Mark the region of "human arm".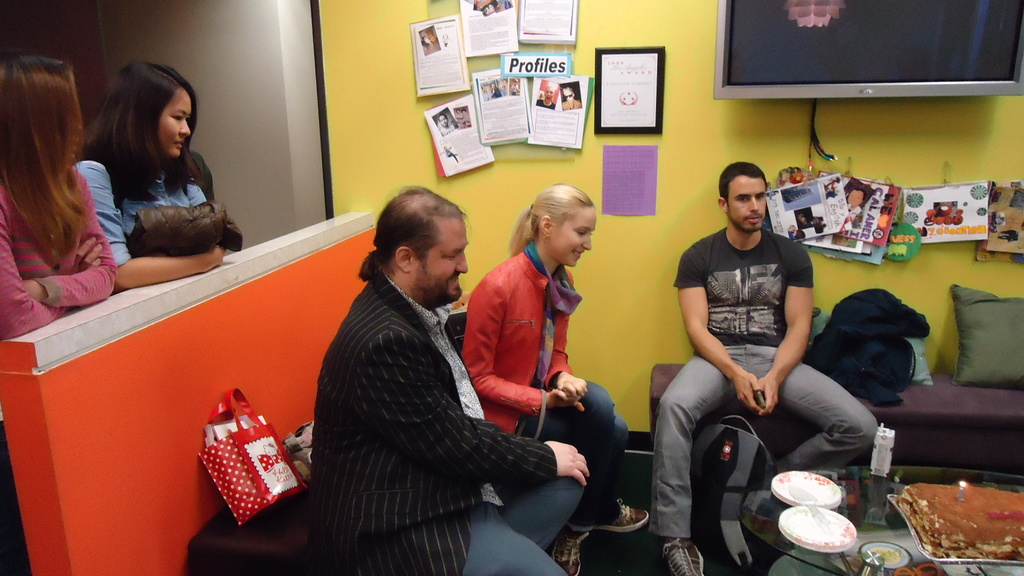
Region: (x1=92, y1=163, x2=234, y2=292).
